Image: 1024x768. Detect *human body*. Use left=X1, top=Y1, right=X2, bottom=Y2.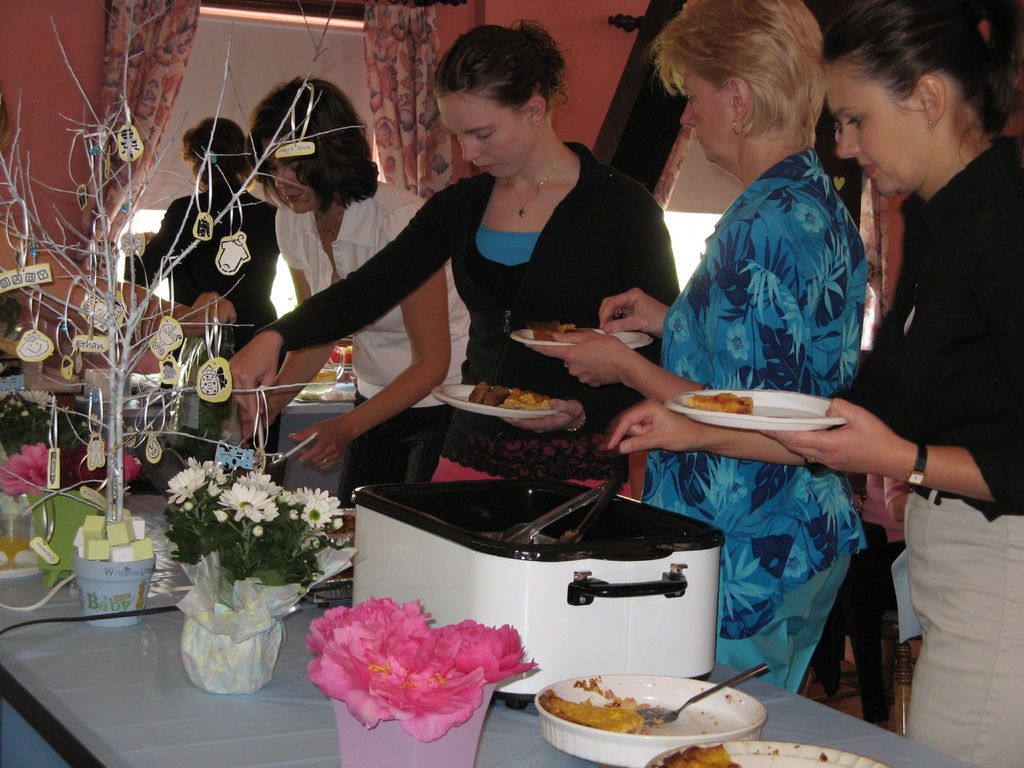
left=532, top=3, right=874, bottom=404.
